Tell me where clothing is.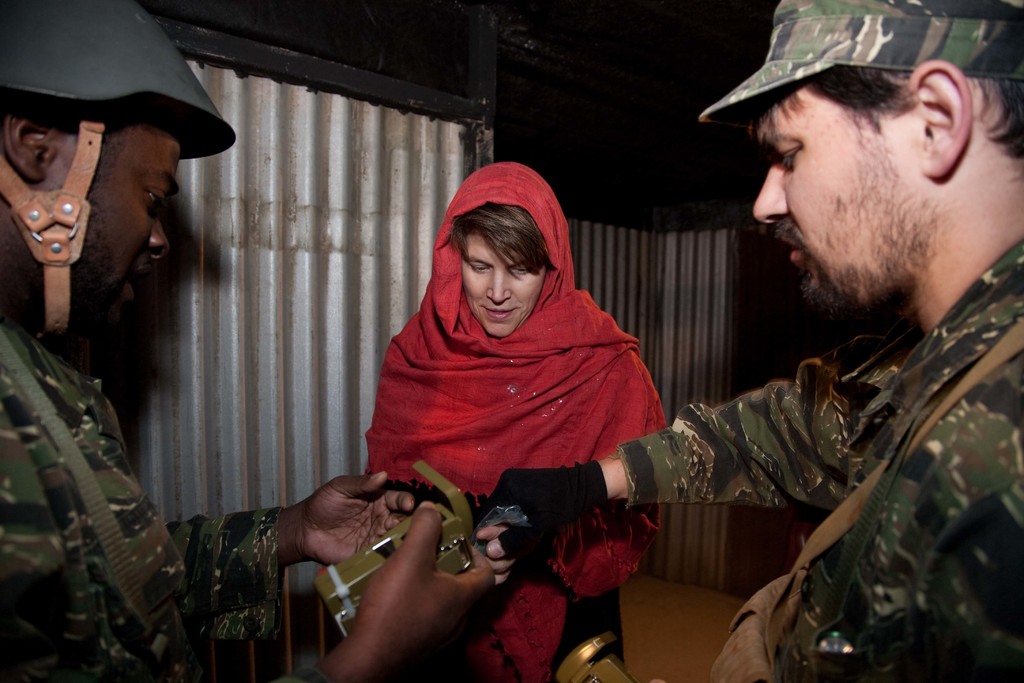
clothing is at (x1=0, y1=325, x2=282, y2=682).
